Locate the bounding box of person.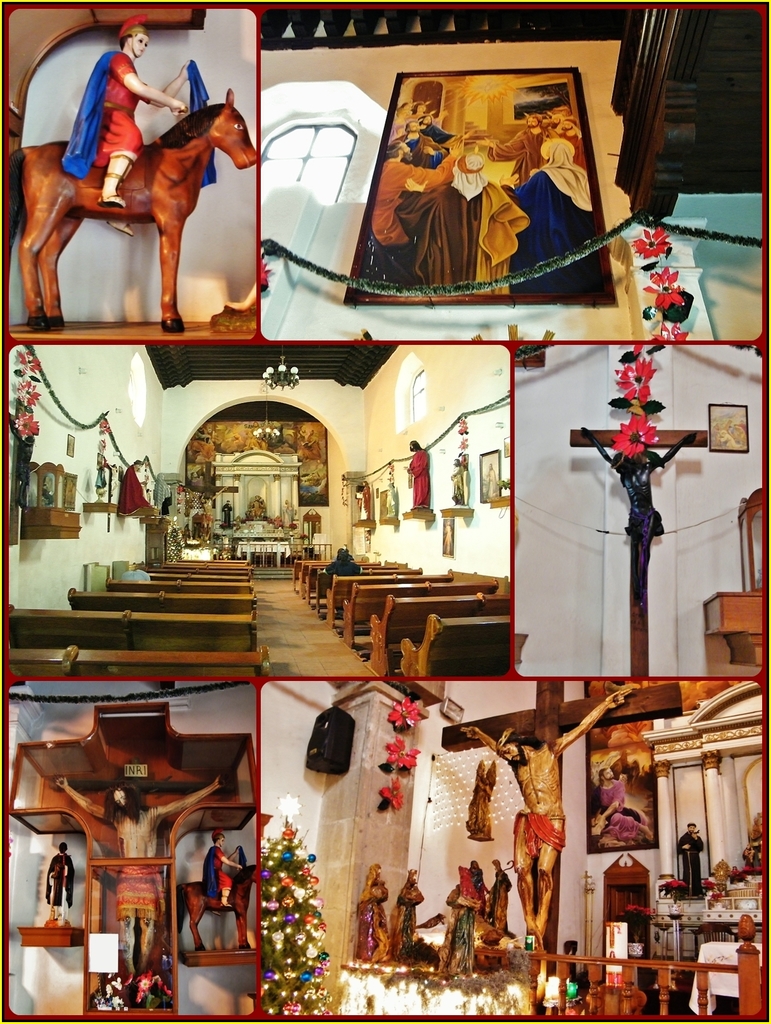
Bounding box: [509, 134, 594, 295].
